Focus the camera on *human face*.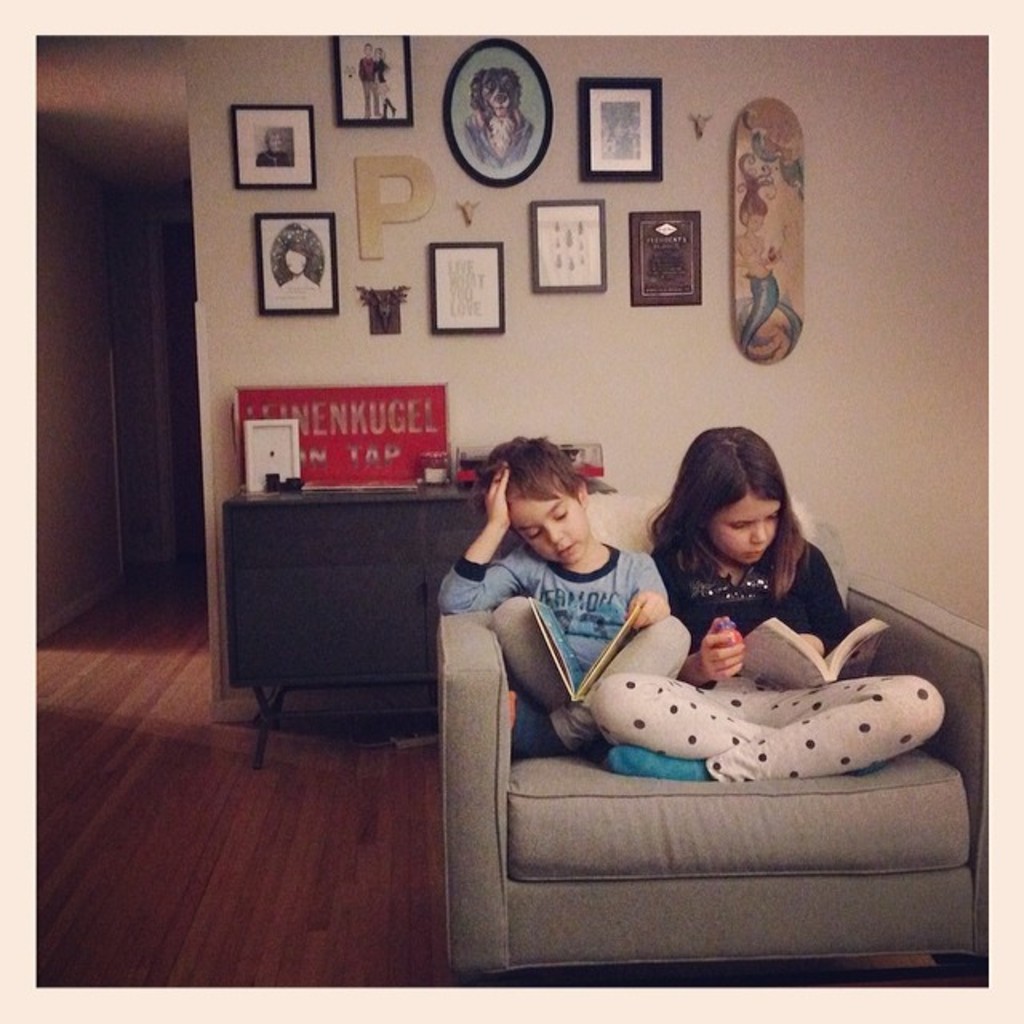
Focus region: 512,496,582,566.
